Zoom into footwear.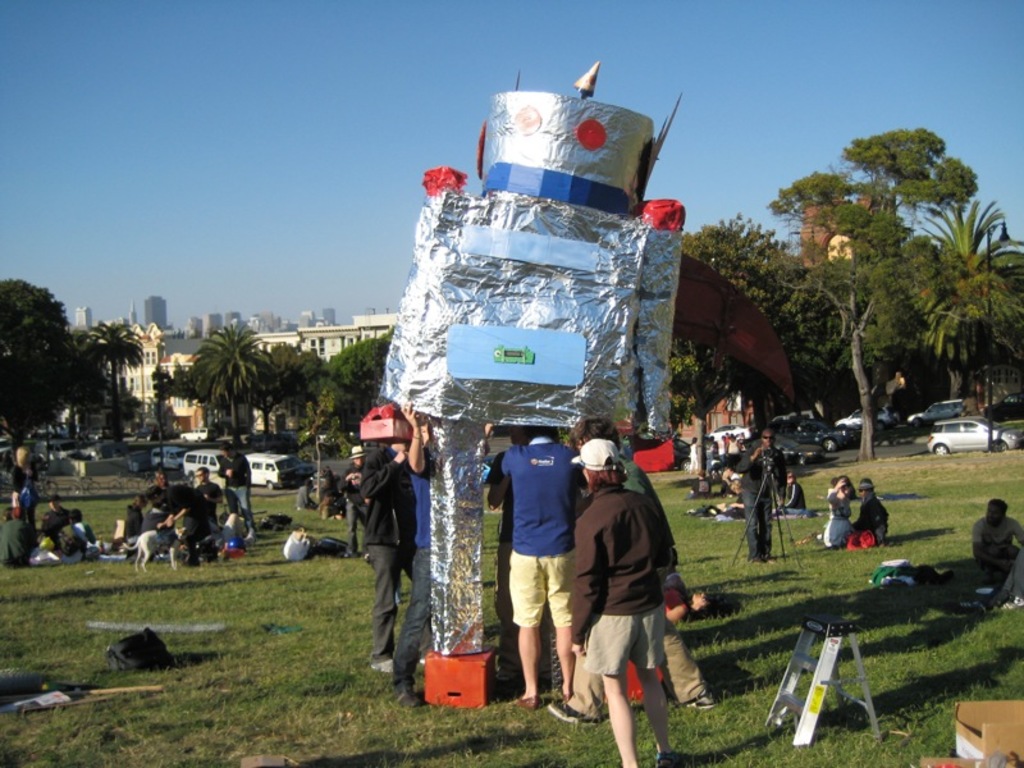
Zoom target: bbox=(682, 694, 716, 709).
